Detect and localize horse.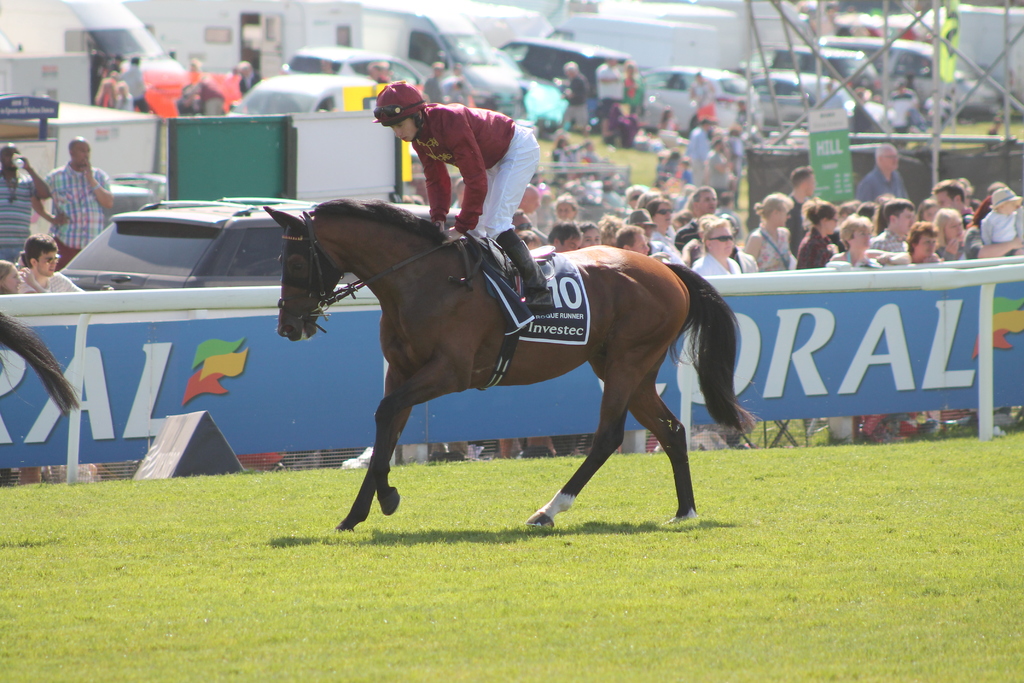
Localized at 262:201:758:529.
